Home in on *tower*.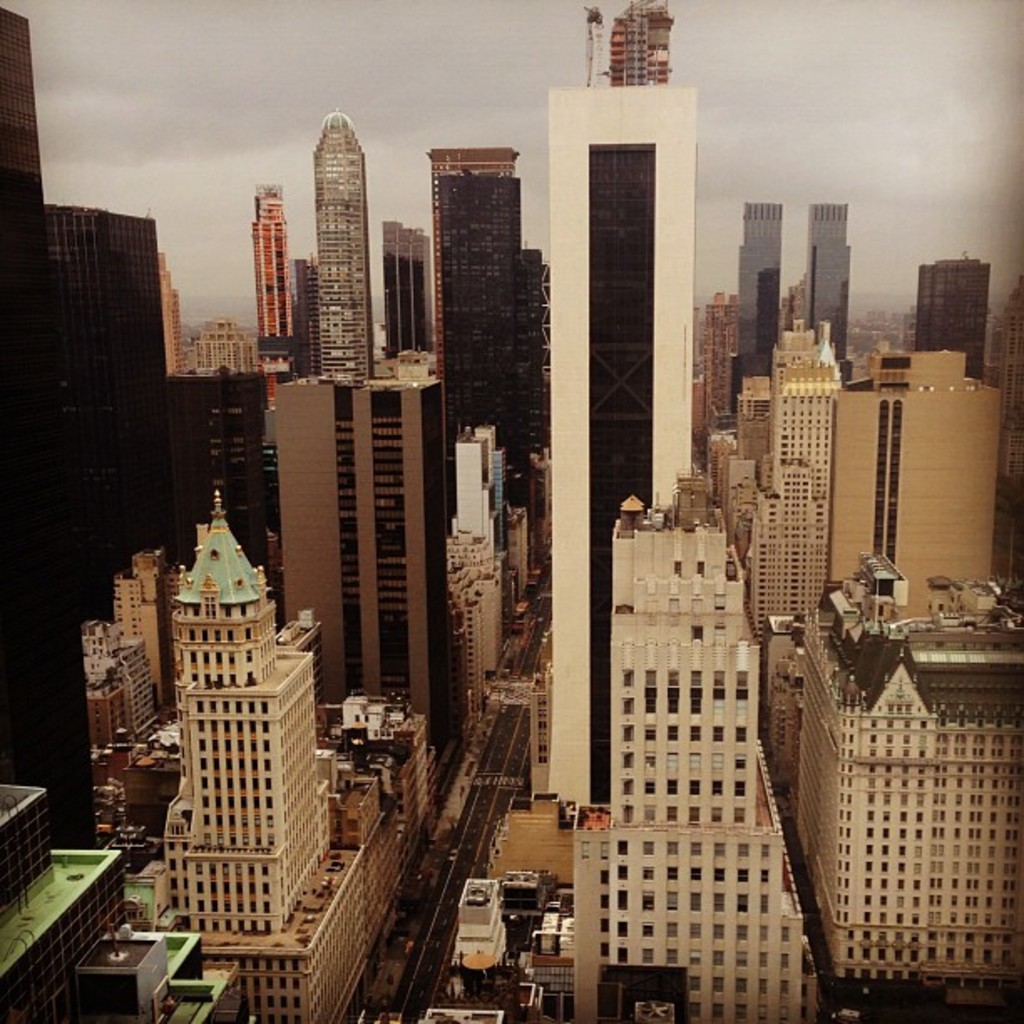
Homed in at 808,197,852,363.
